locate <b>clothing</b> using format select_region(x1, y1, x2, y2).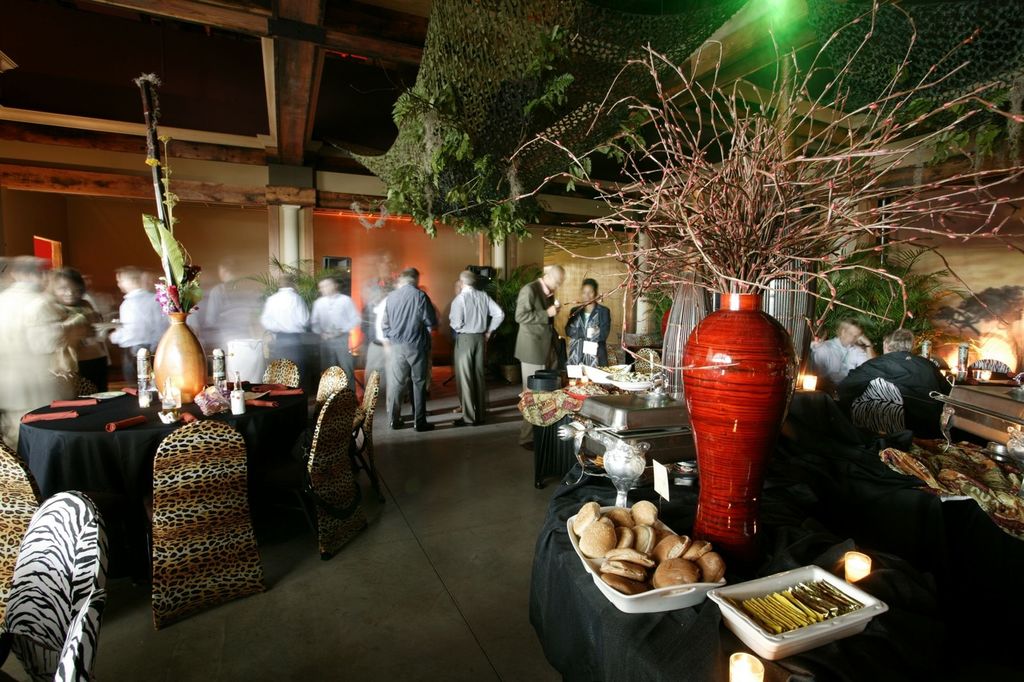
select_region(363, 259, 435, 437).
